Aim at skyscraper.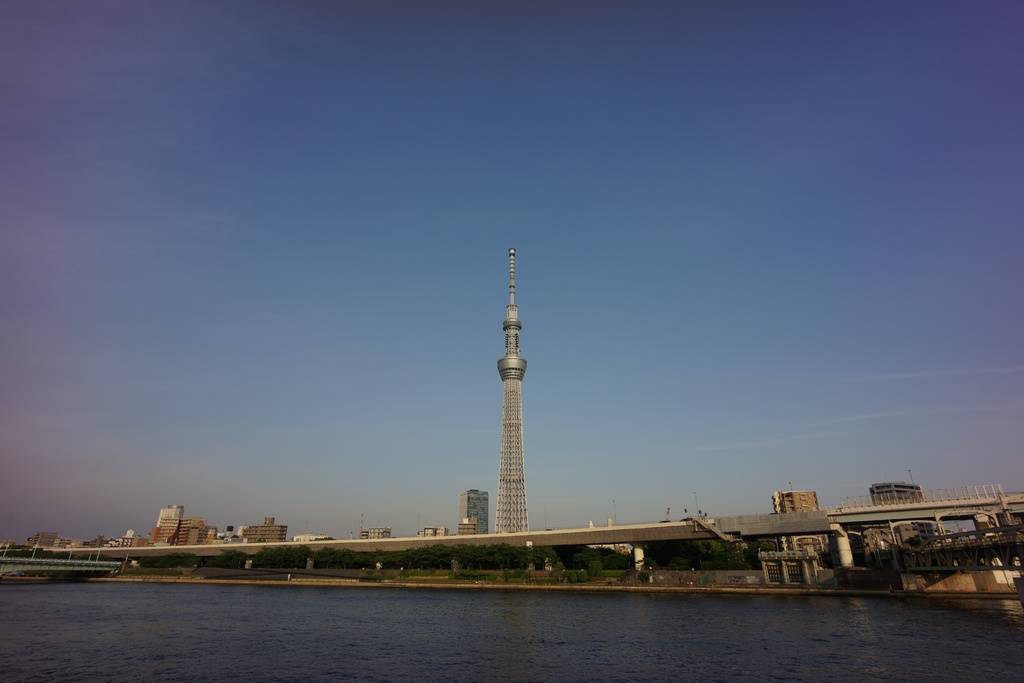
Aimed at (left=765, top=486, right=852, bottom=559).
